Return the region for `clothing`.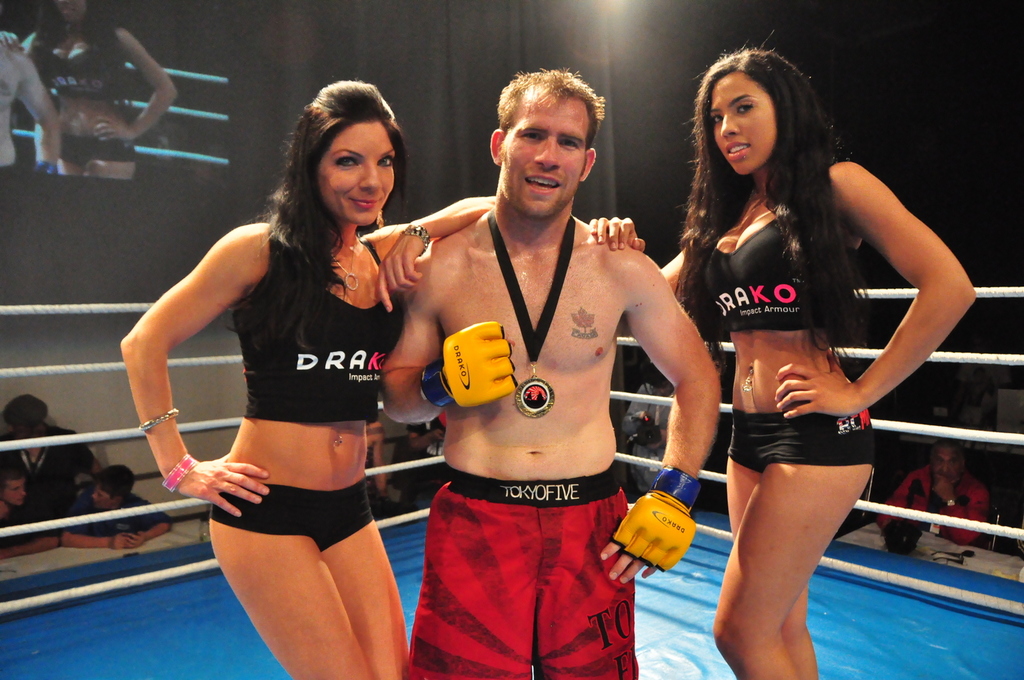
x1=0, y1=499, x2=50, y2=546.
